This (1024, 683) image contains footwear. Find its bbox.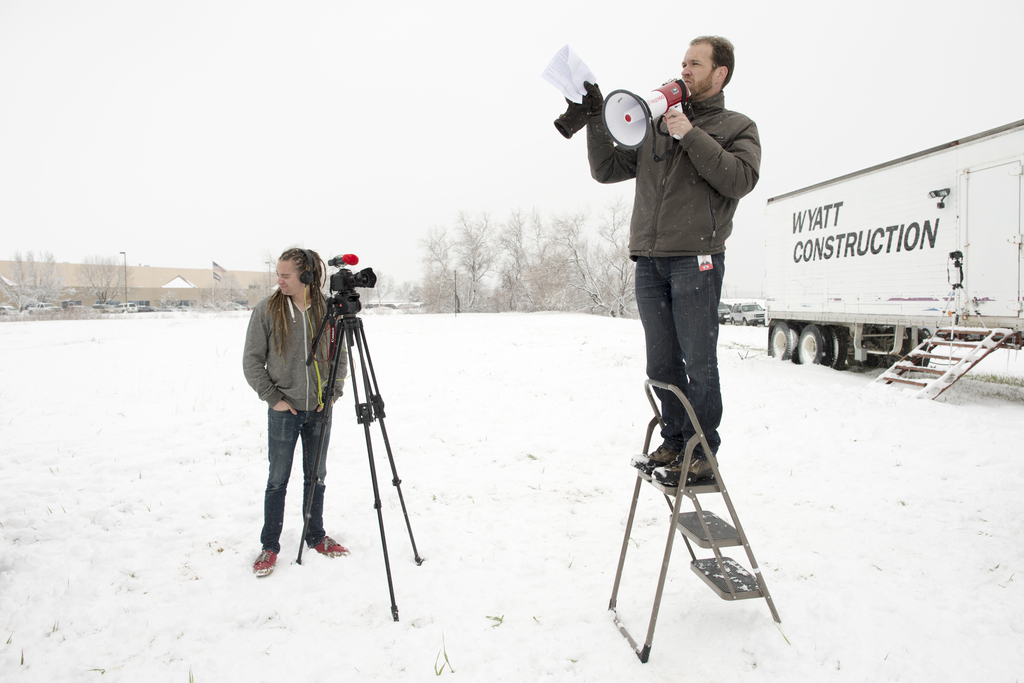
<bbox>650, 454, 719, 486</bbox>.
